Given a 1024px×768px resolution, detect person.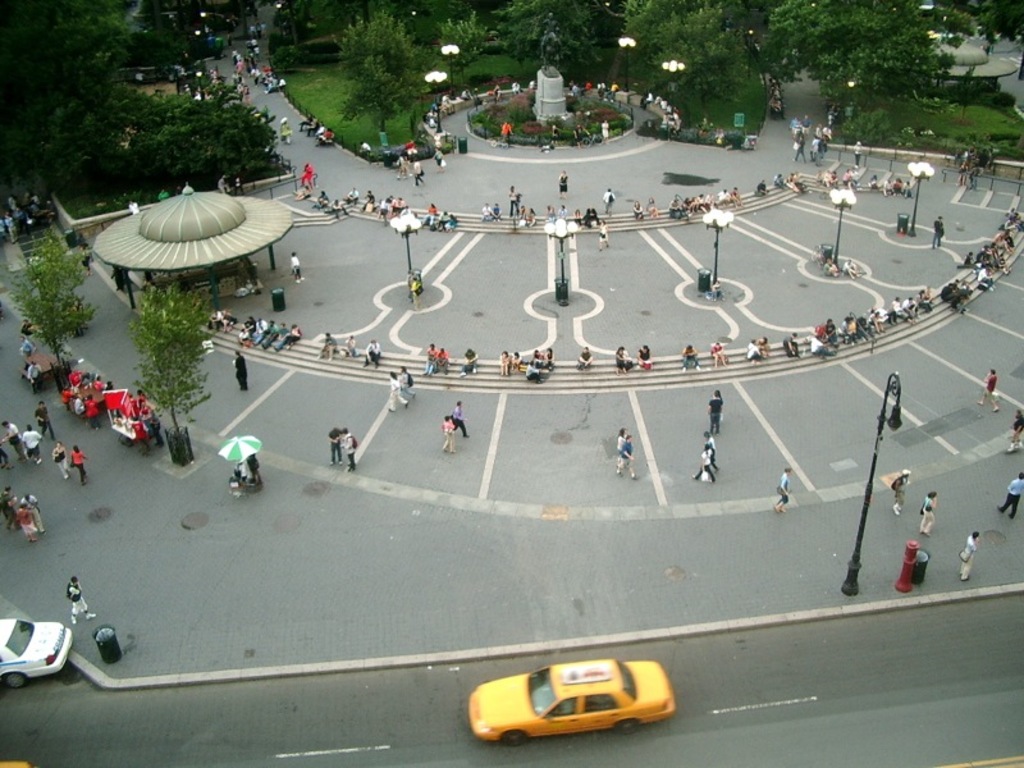
0/484/27/534.
